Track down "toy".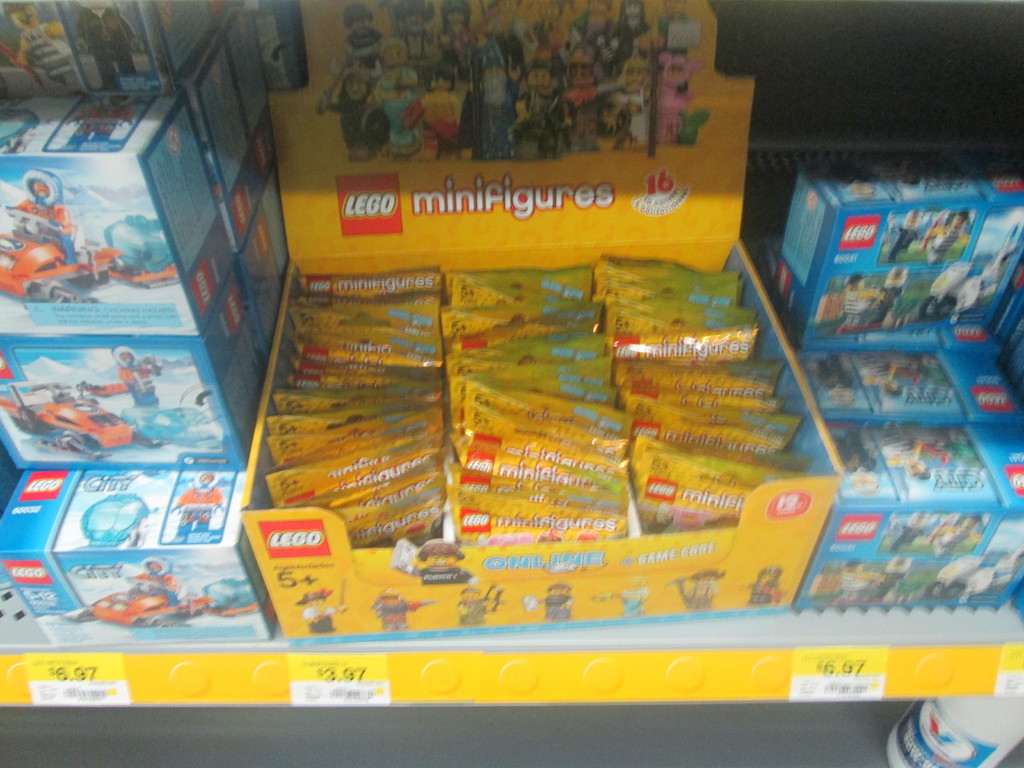
Tracked to (left=837, top=273, right=883, bottom=335).
